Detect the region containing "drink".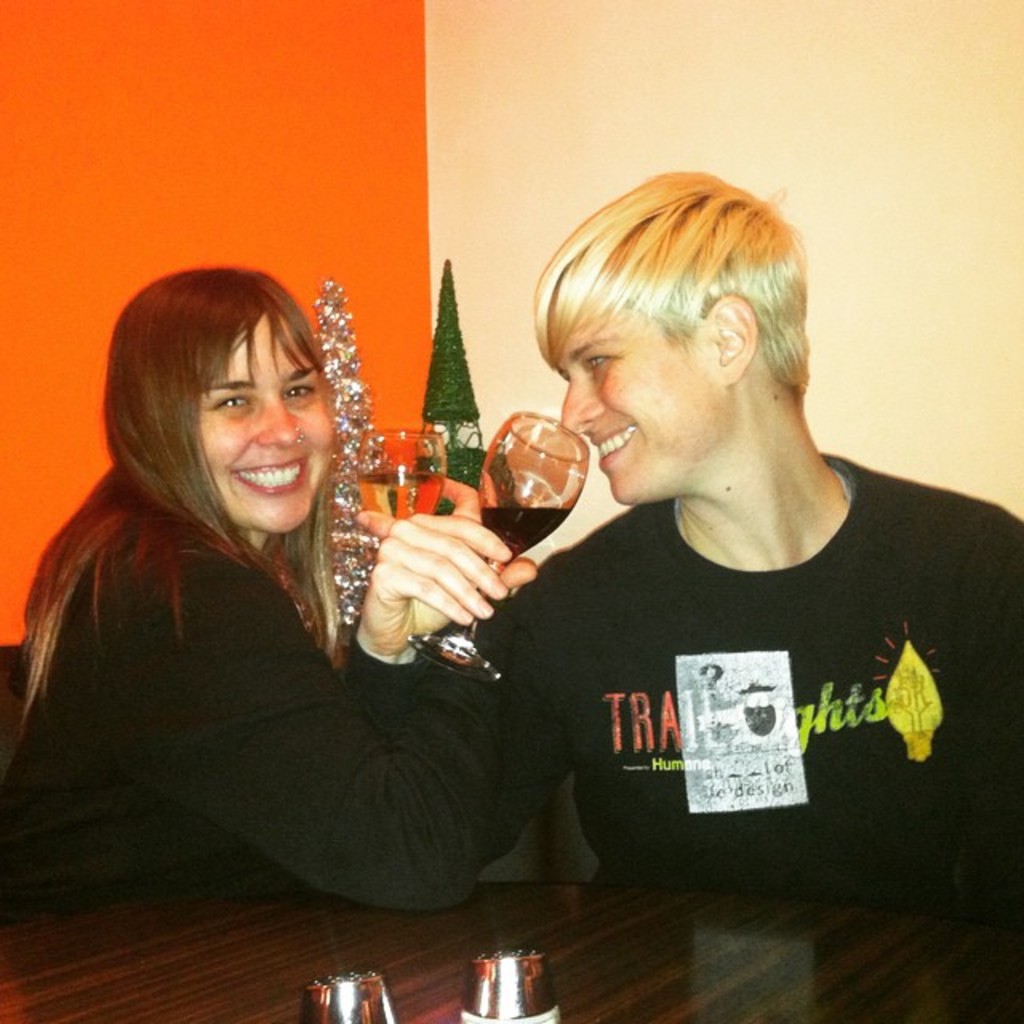
350/429/443/517.
